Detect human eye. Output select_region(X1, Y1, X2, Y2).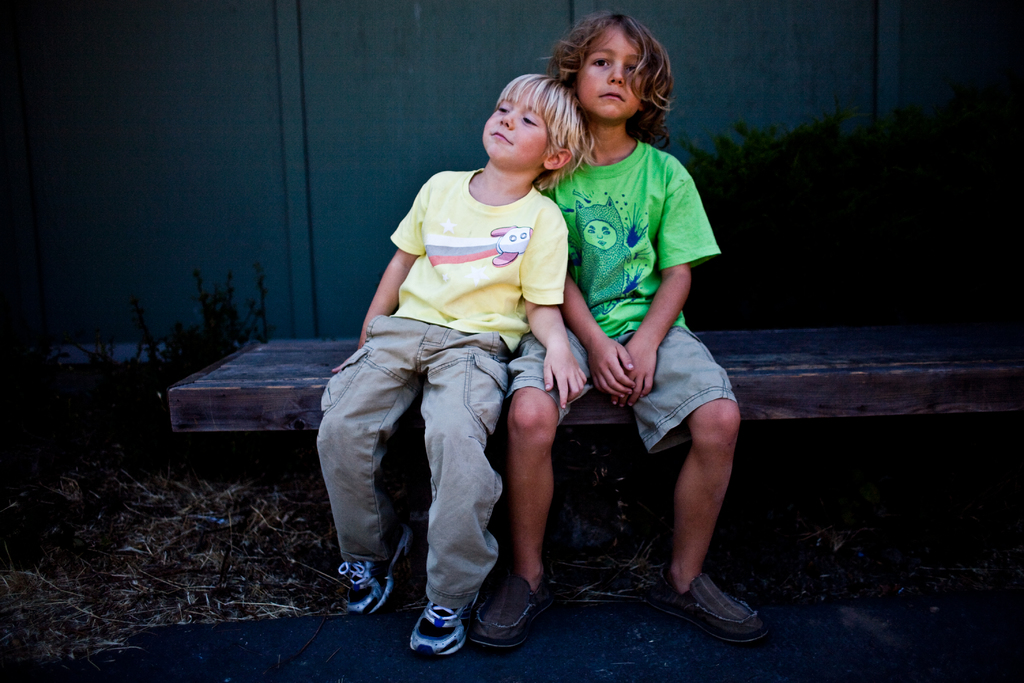
select_region(591, 56, 616, 68).
